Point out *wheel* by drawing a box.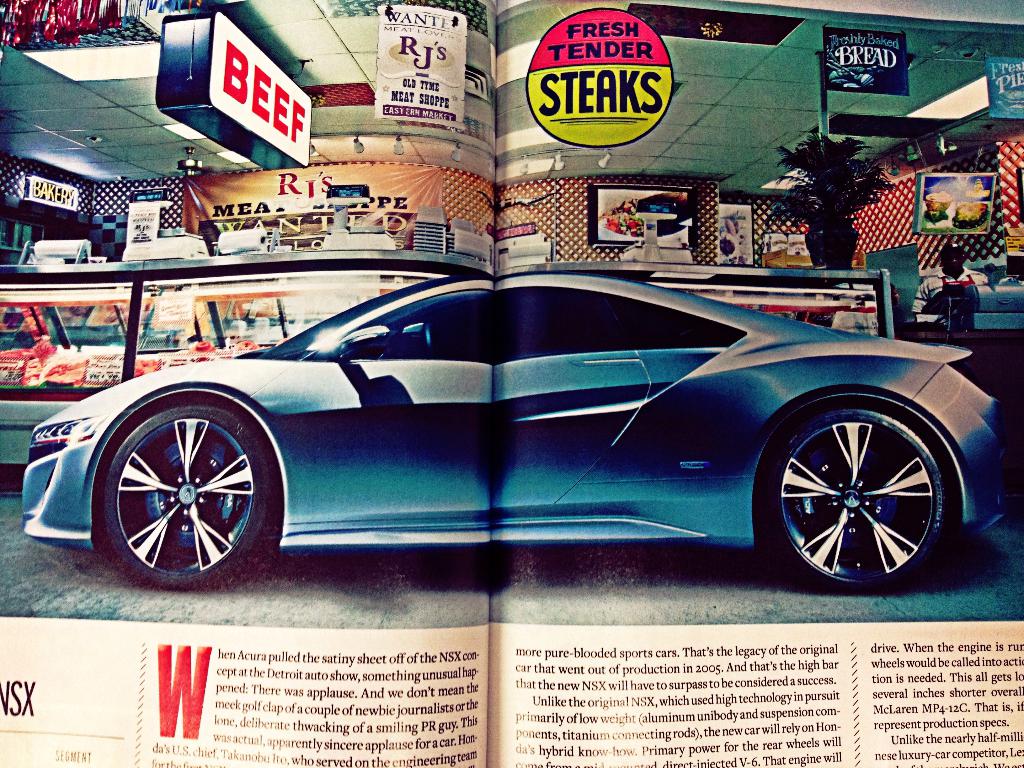
box(761, 400, 966, 601).
